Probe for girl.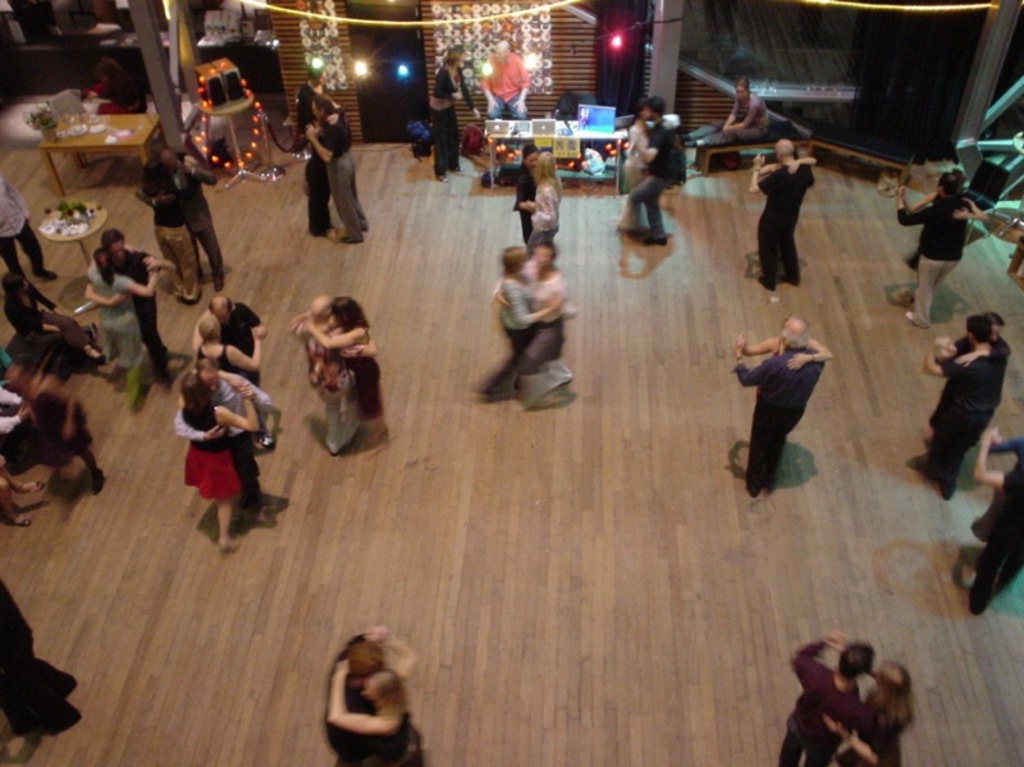
Probe result: crop(288, 283, 390, 451).
